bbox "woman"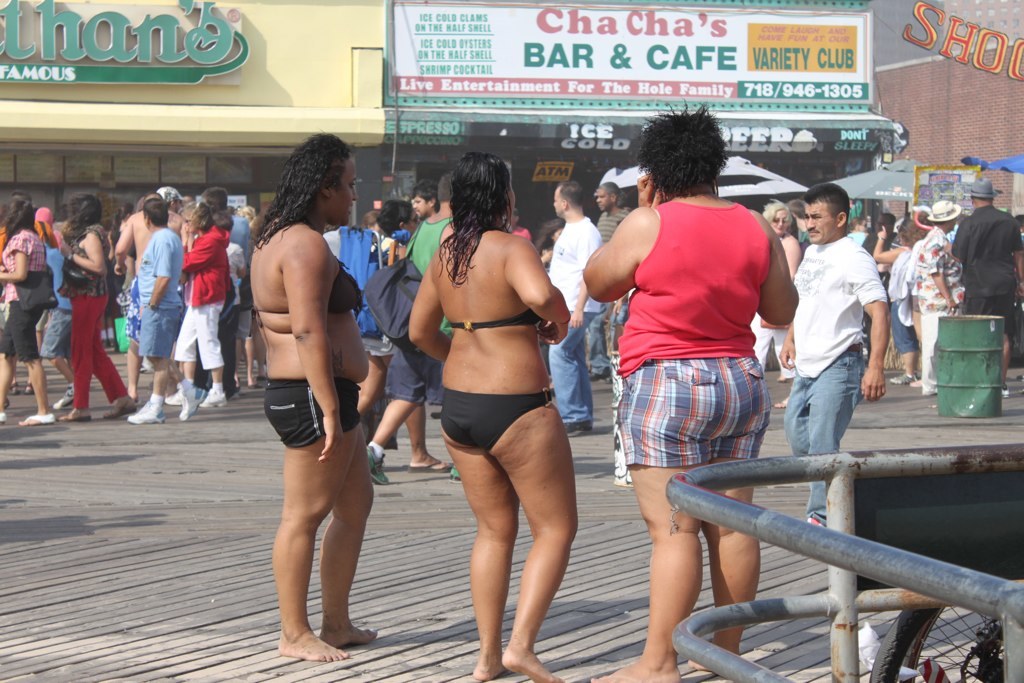
<bbox>251, 129, 370, 661</bbox>
